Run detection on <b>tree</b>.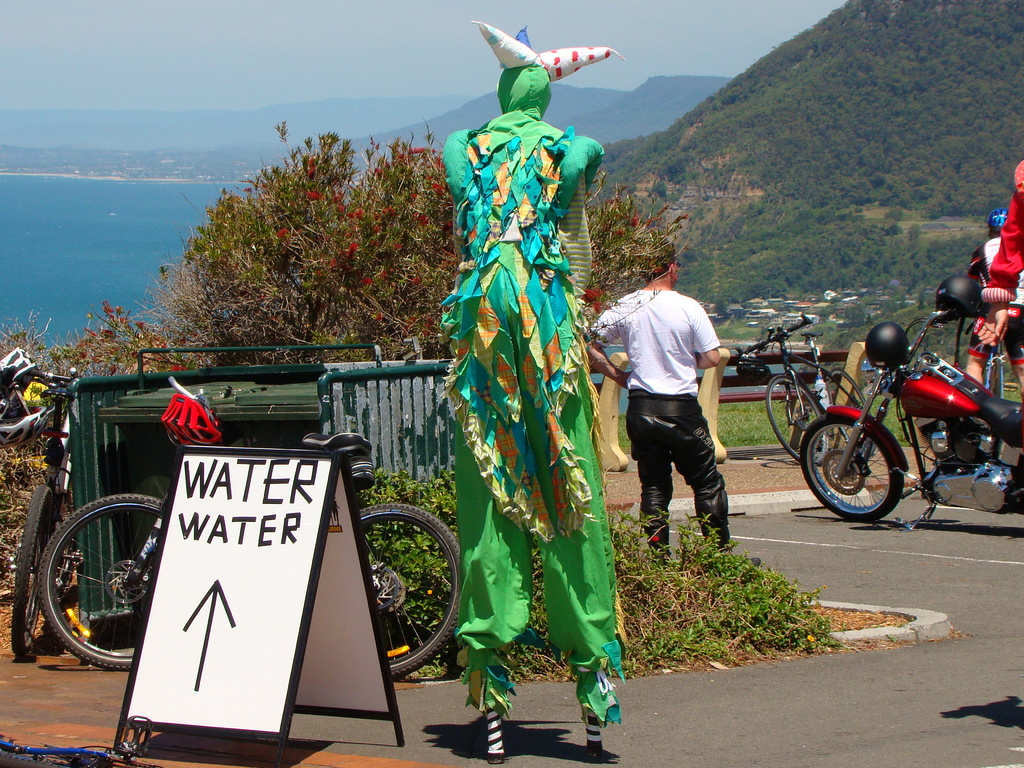
Result: (154, 119, 690, 363).
